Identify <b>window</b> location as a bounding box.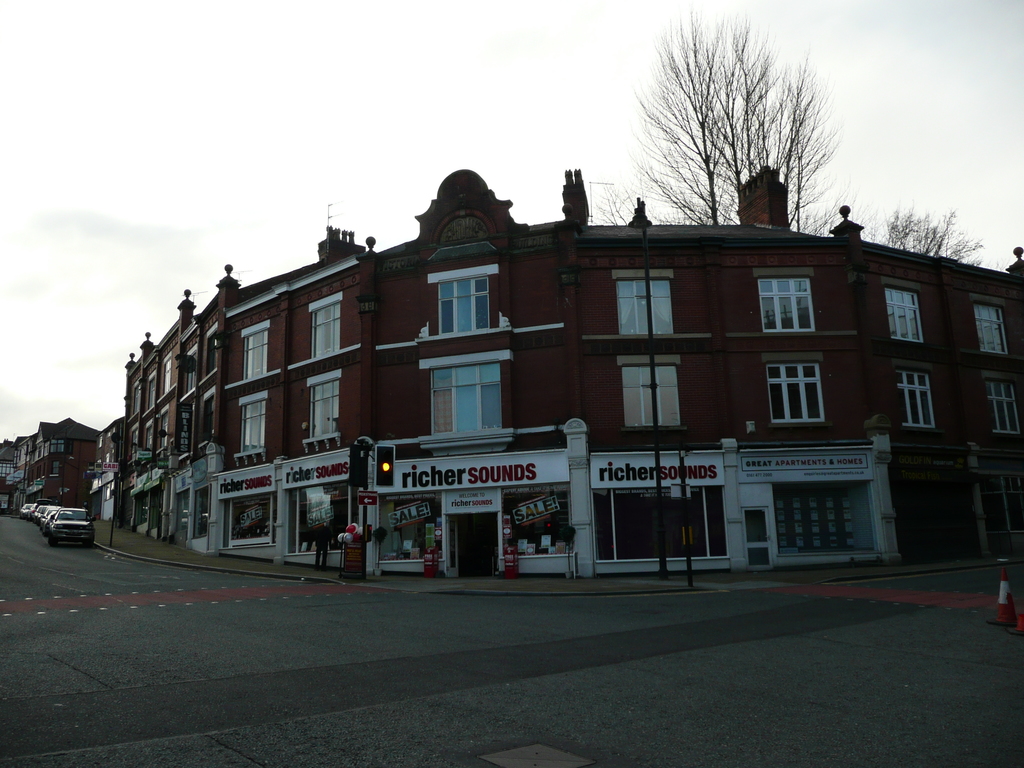
x1=234 y1=390 x2=275 y2=456.
